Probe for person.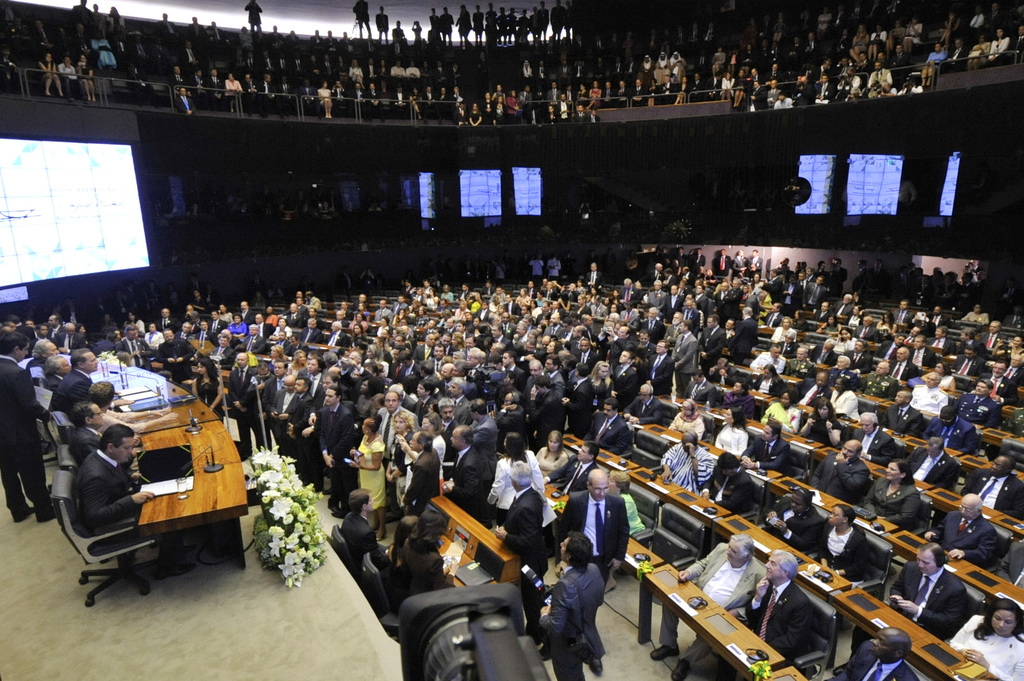
Probe result: detection(856, 316, 878, 338).
